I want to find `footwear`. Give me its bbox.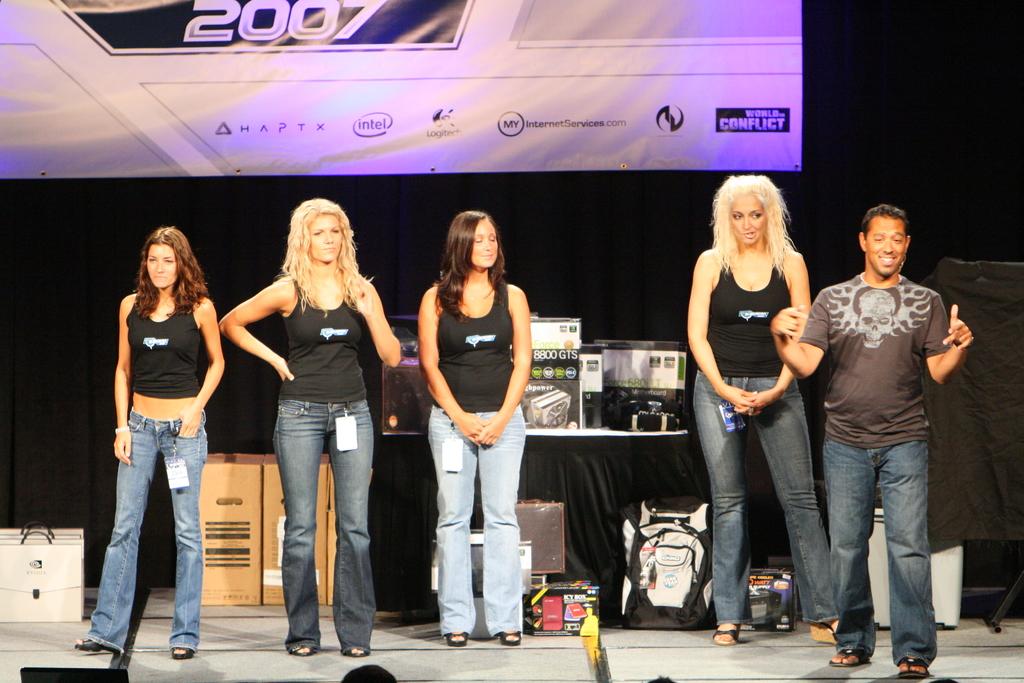
<region>335, 641, 369, 659</region>.
